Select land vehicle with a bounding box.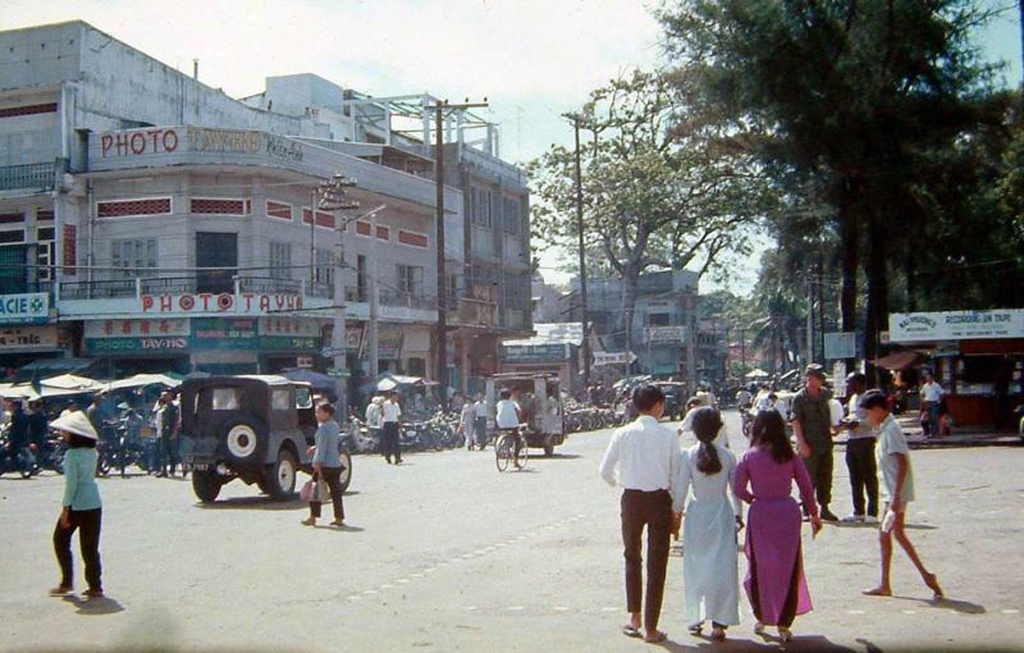
{"x1": 485, "y1": 367, "x2": 571, "y2": 454}.
